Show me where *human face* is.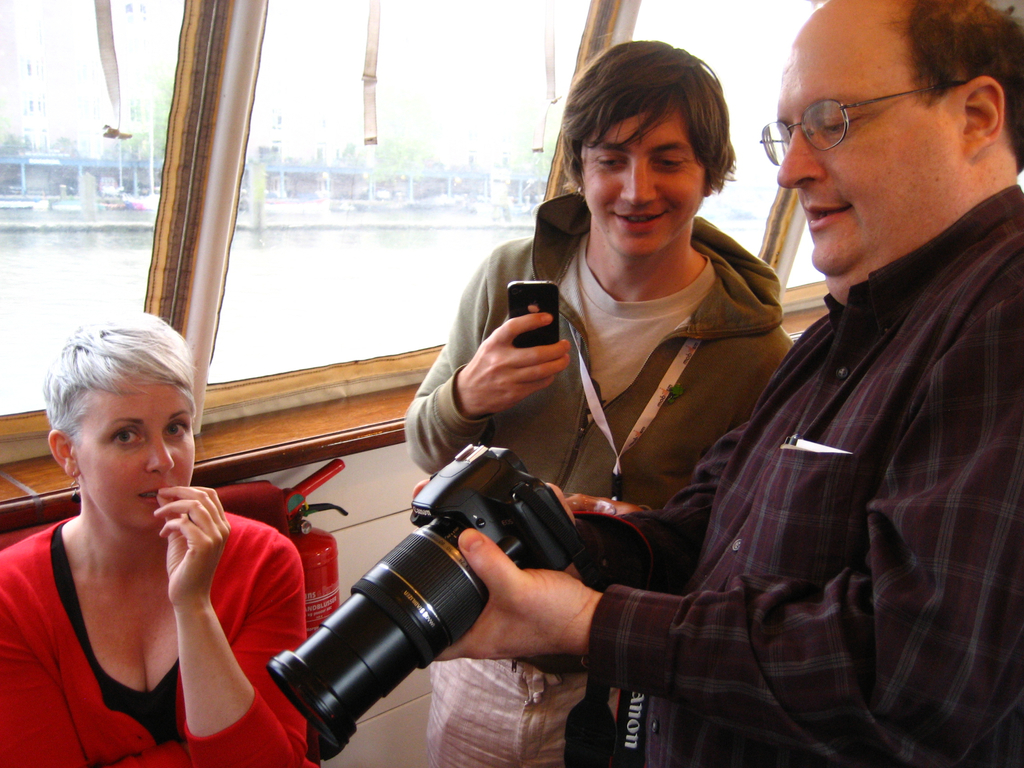
*human face* is at box(774, 5, 966, 273).
